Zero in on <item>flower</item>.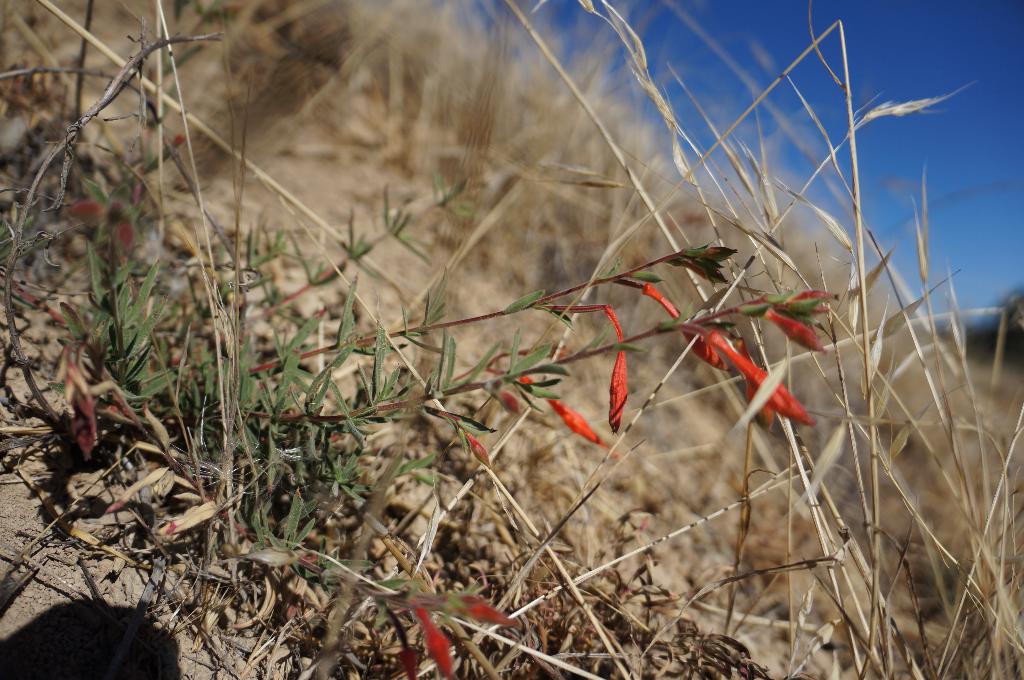
Zeroed in: 605 329 627 438.
